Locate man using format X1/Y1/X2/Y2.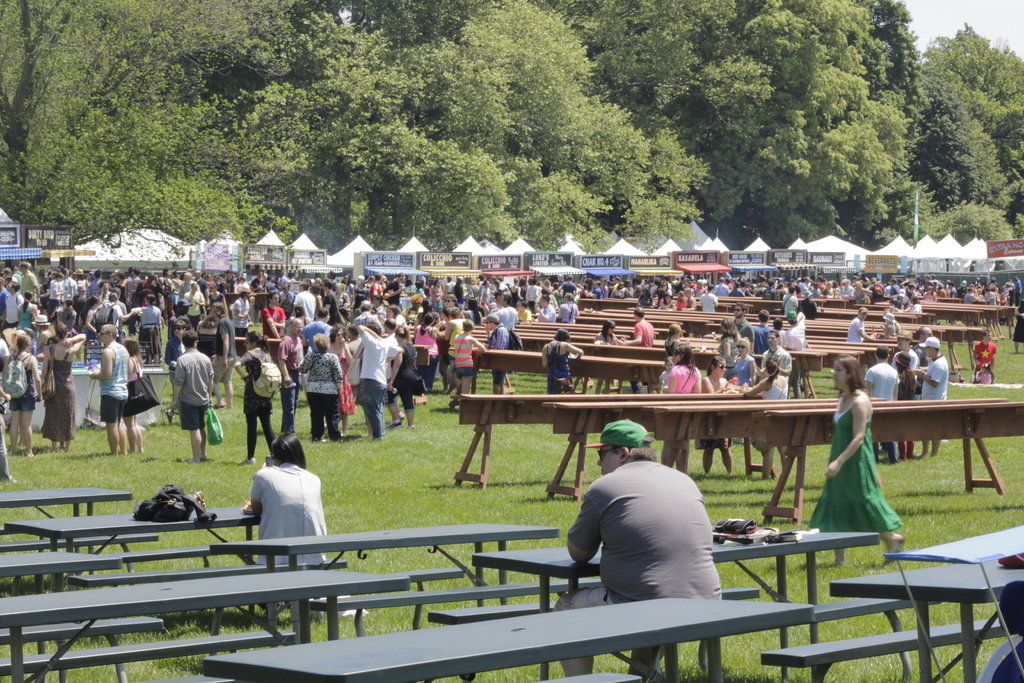
168/297/189/331.
